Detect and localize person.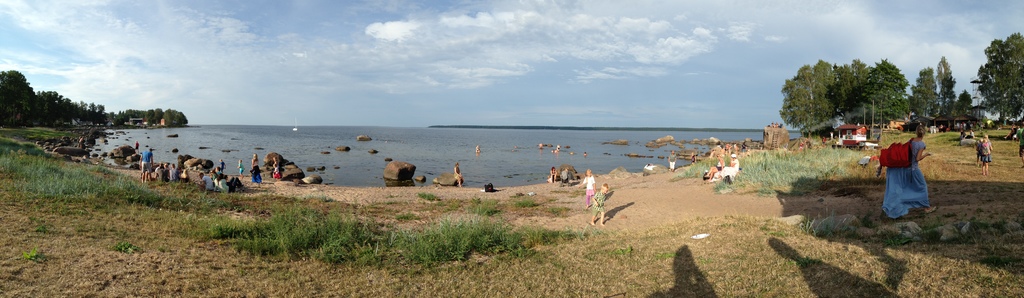
Localized at detection(131, 138, 141, 154).
